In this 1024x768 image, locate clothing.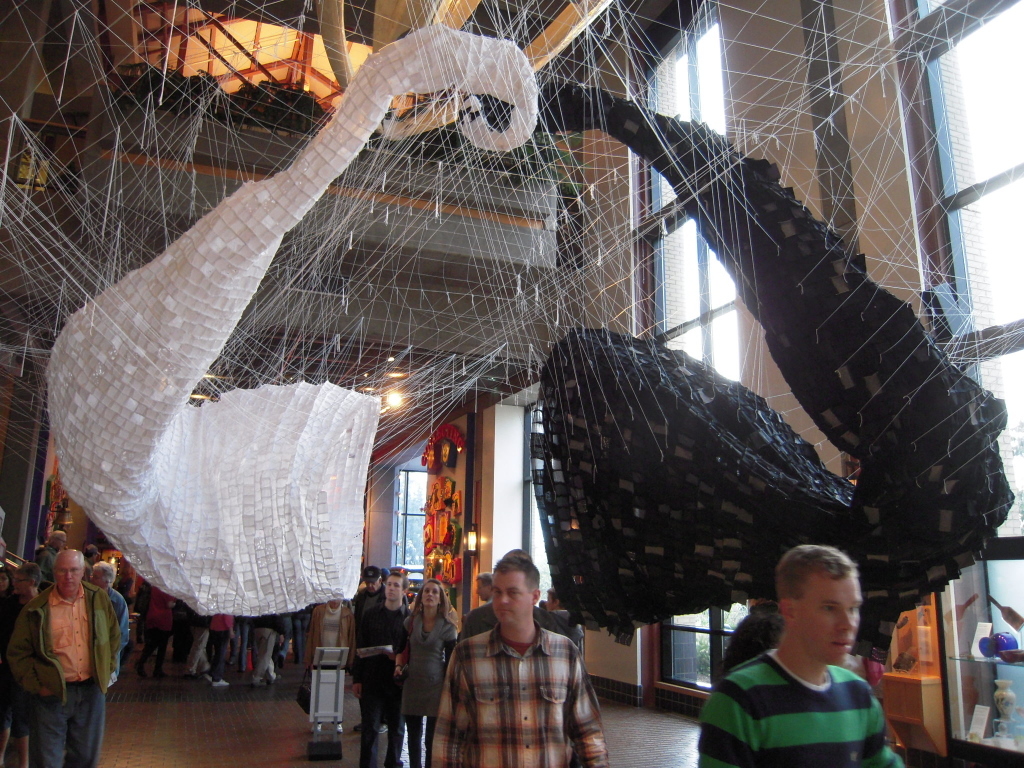
Bounding box: <bbox>705, 614, 905, 767</bbox>.
